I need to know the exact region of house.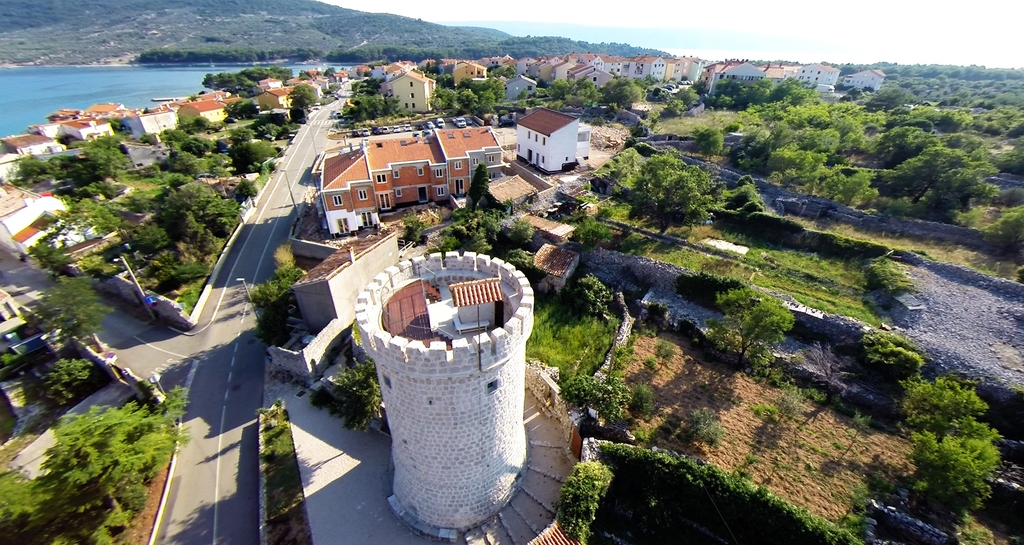
Region: bbox=(57, 110, 111, 141).
